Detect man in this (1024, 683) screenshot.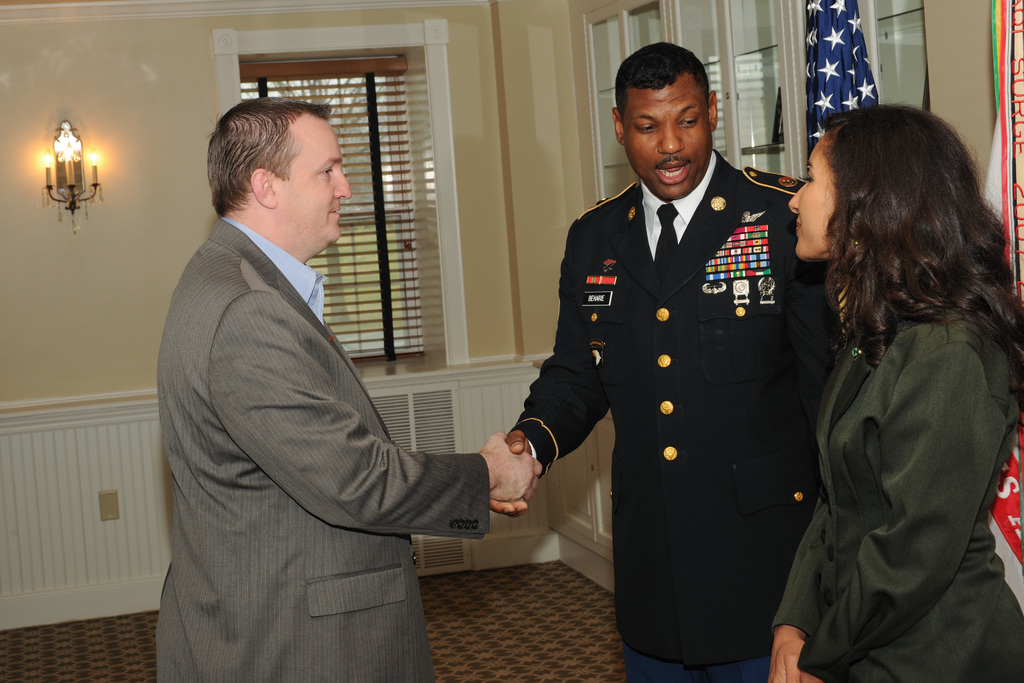
Detection: <box>157,102,538,682</box>.
